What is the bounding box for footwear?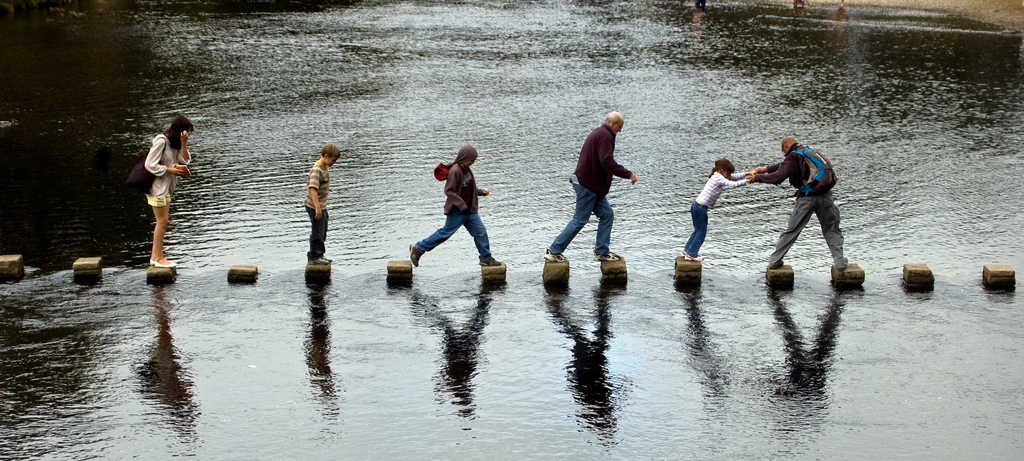
Rect(543, 247, 566, 265).
